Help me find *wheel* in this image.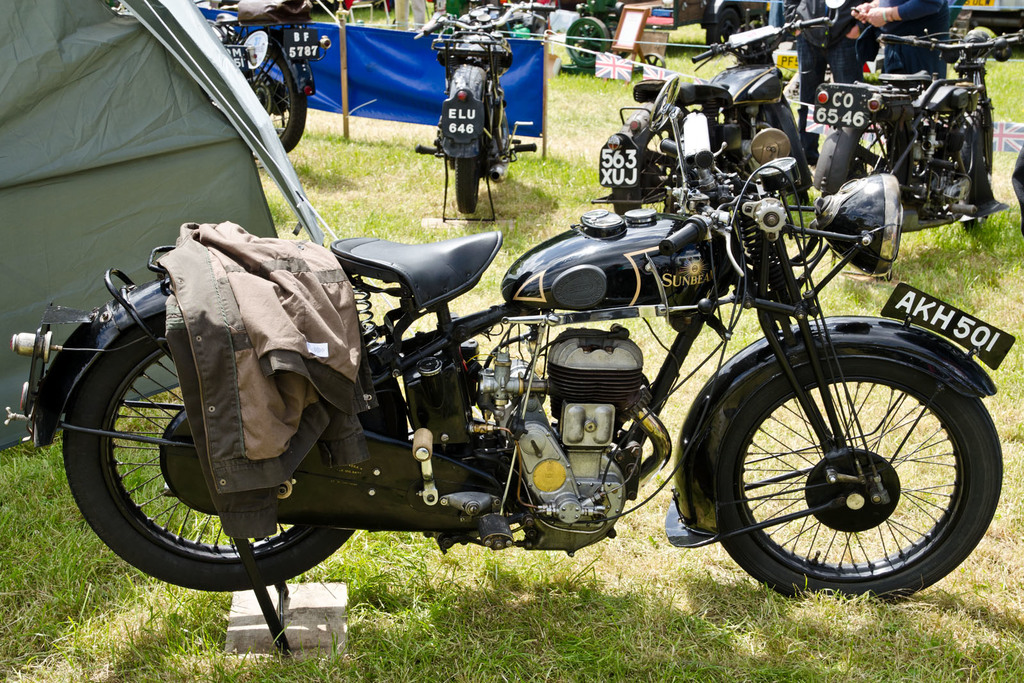
Found it: [left=718, top=337, right=1007, bottom=605].
